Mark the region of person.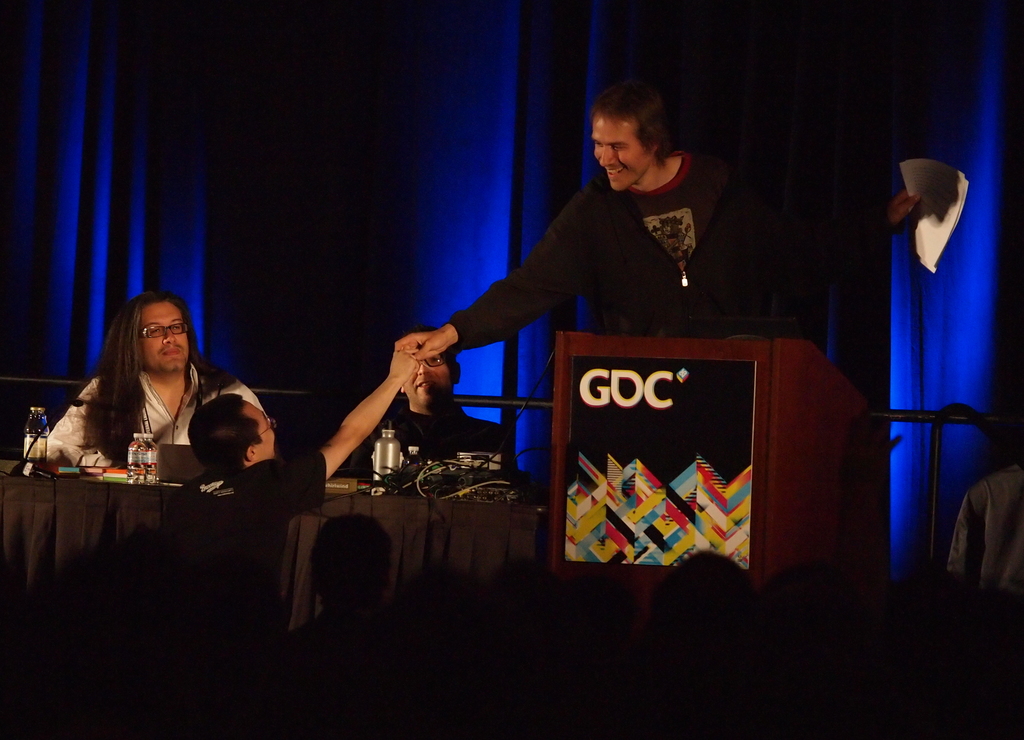
Region: [346, 327, 506, 479].
